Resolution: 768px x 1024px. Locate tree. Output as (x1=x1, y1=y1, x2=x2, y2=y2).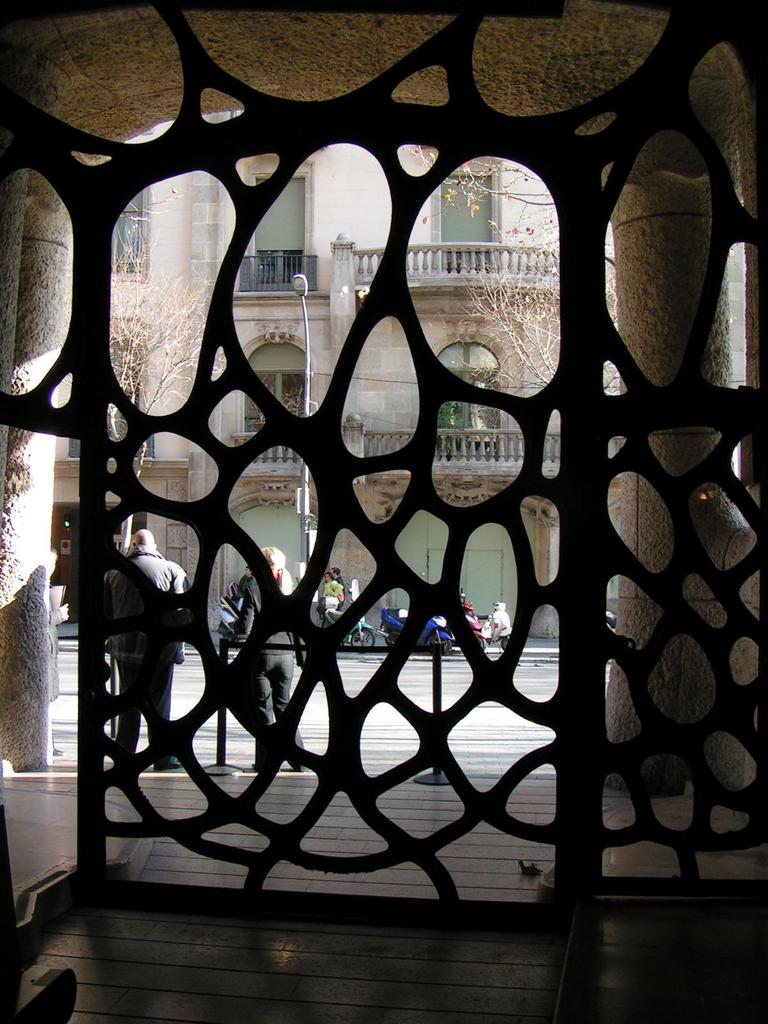
(x1=434, y1=156, x2=562, y2=394).
